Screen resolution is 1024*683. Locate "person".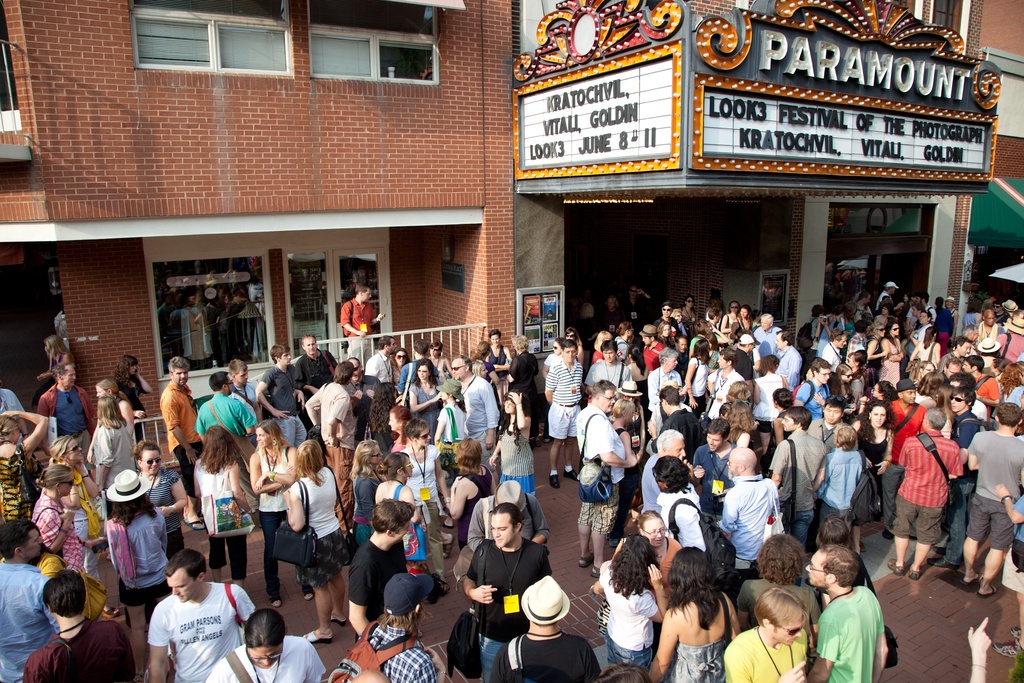
<region>433, 378, 460, 450</region>.
